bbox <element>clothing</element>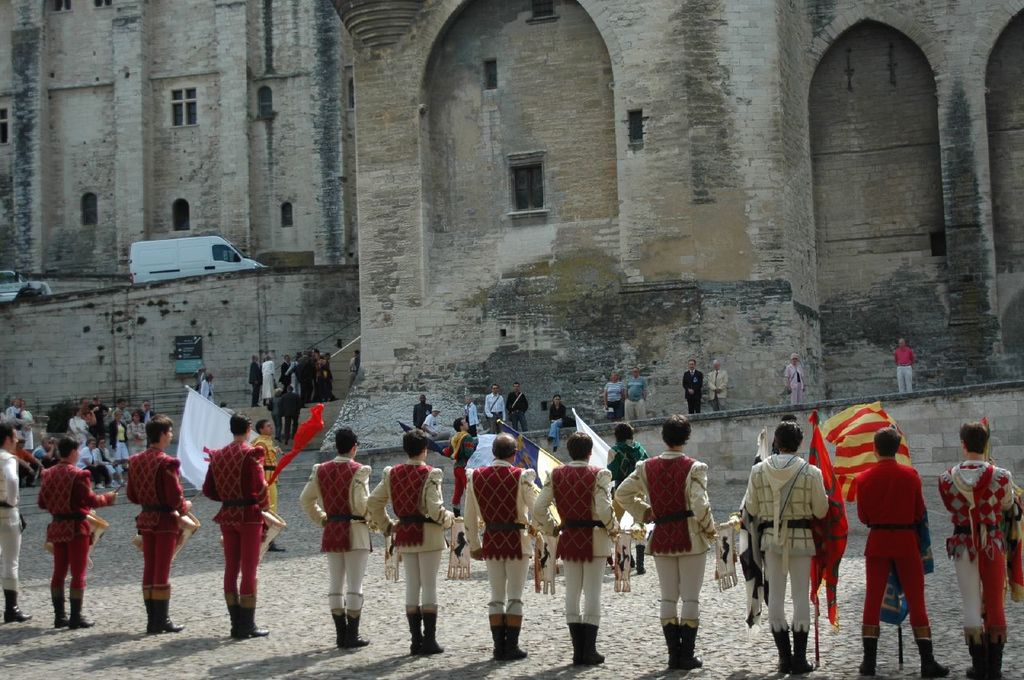
[38, 462, 114, 588]
